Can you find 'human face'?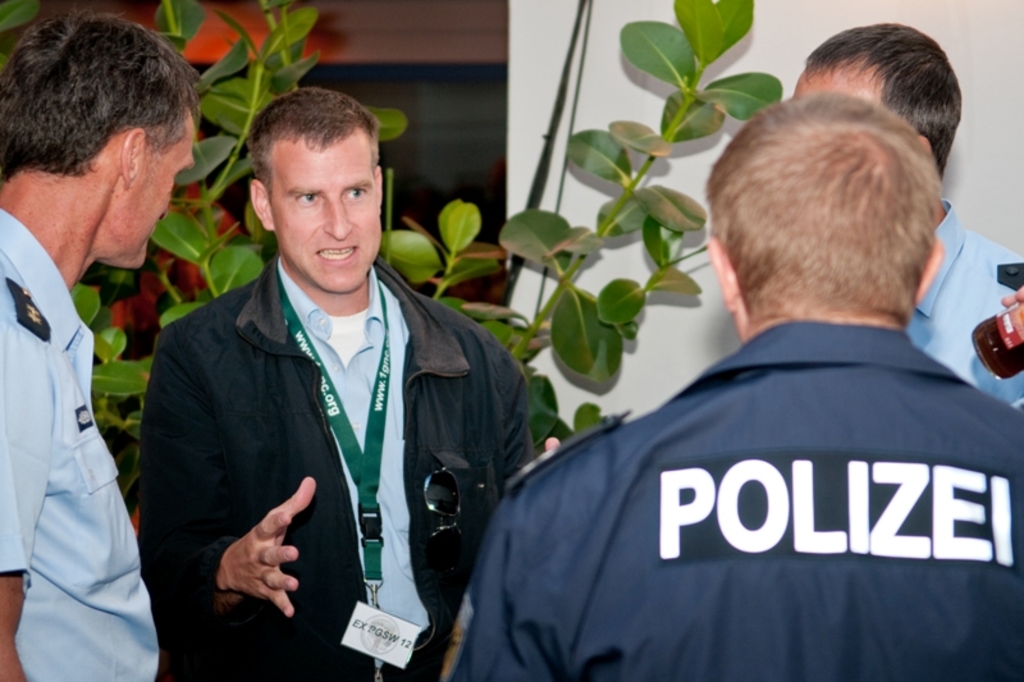
Yes, bounding box: 122 111 196 267.
